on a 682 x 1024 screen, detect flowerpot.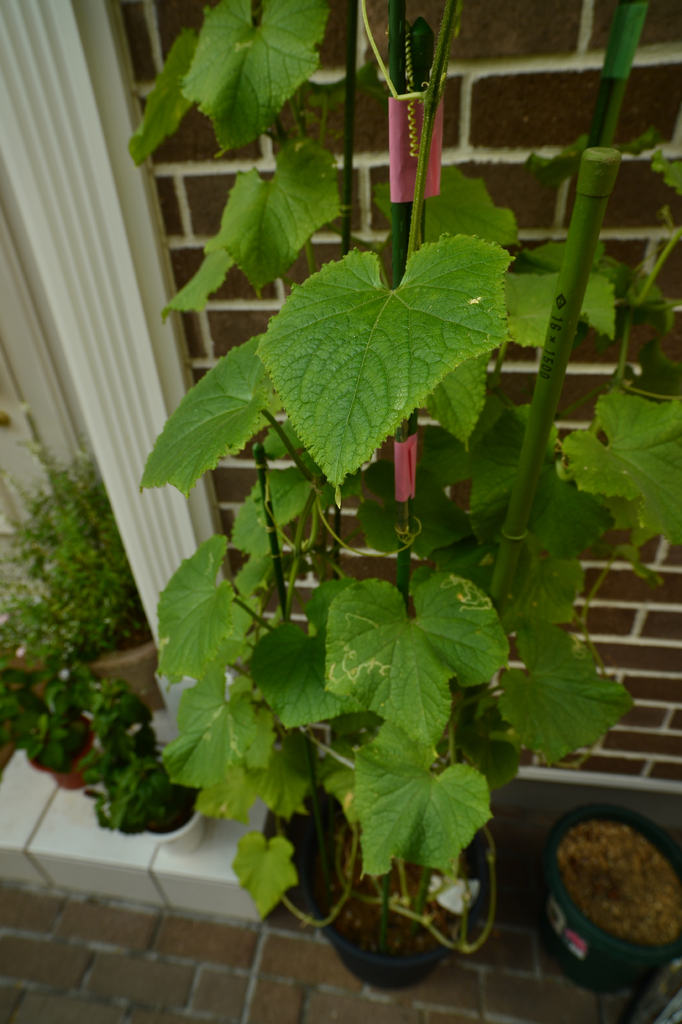
[x1=542, y1=791, x2=681, y2=1000].
